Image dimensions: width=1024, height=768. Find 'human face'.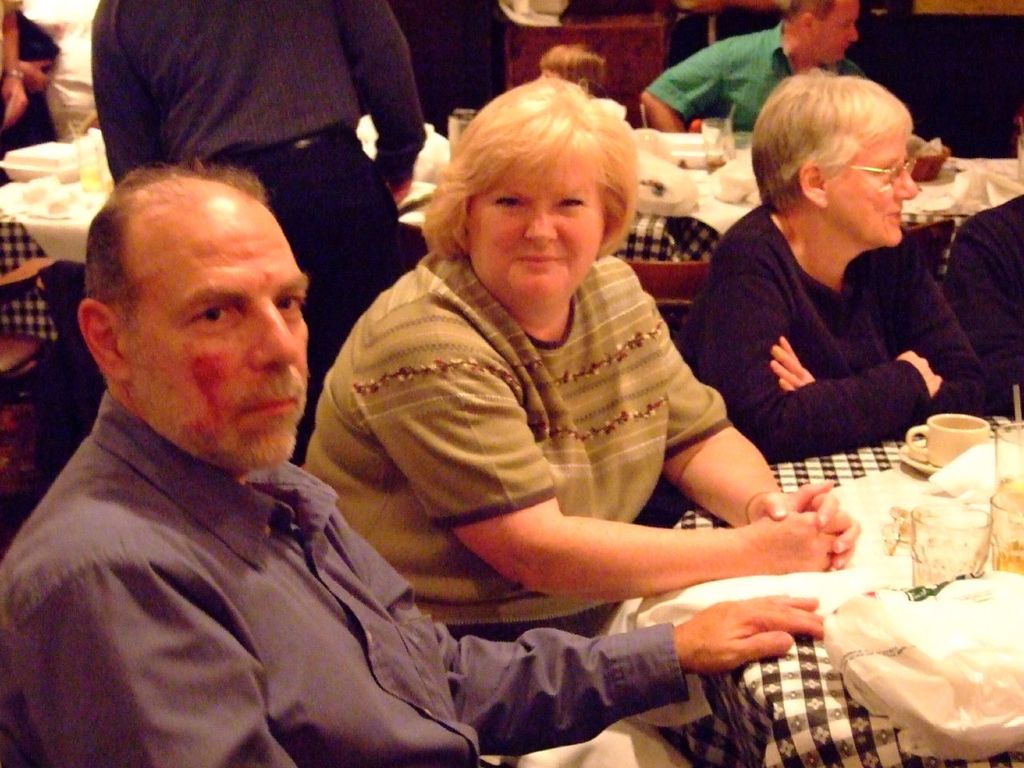
(x1=814, y1=0, x2=866, y2=70).
